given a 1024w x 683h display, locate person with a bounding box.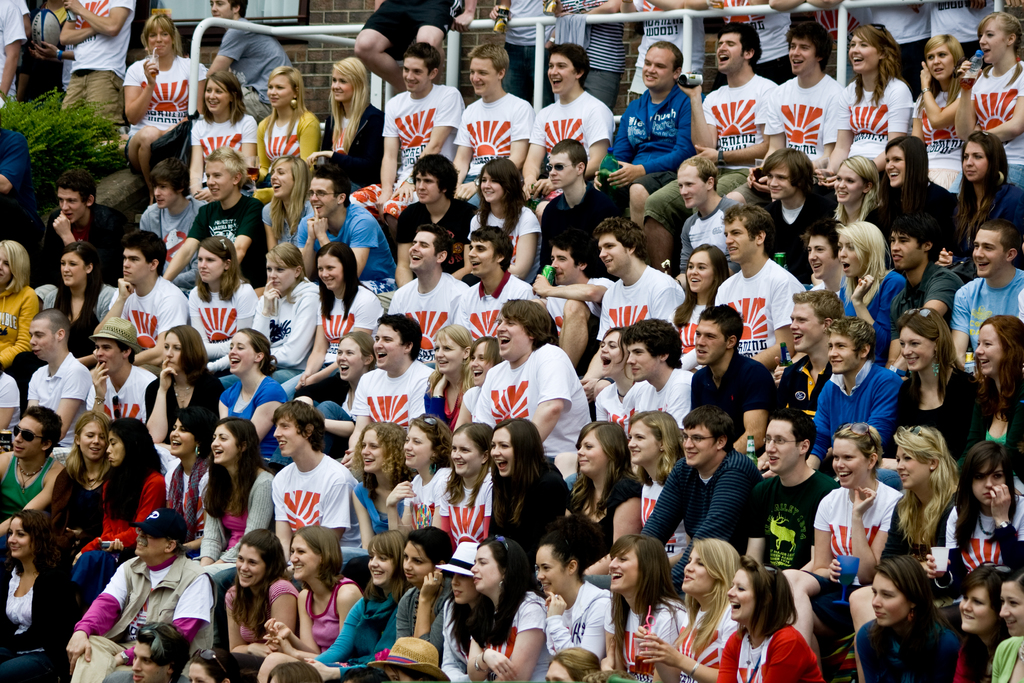
Located: <box>24,409,129,550</box>.
